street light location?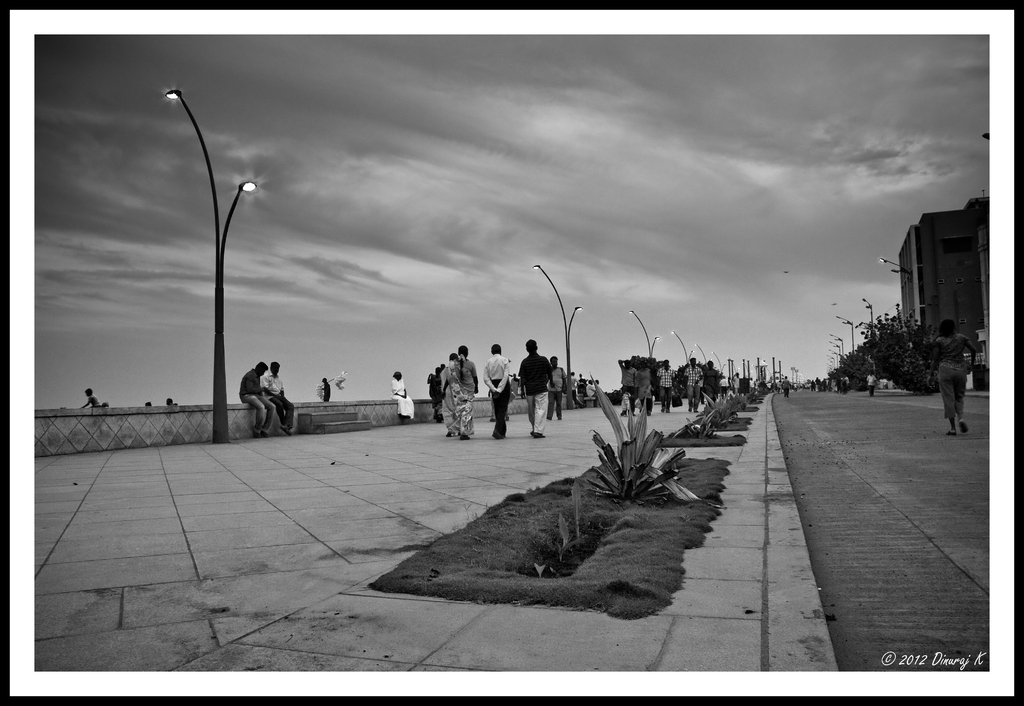
x1=836 y1=315 x2=856 y2=354
